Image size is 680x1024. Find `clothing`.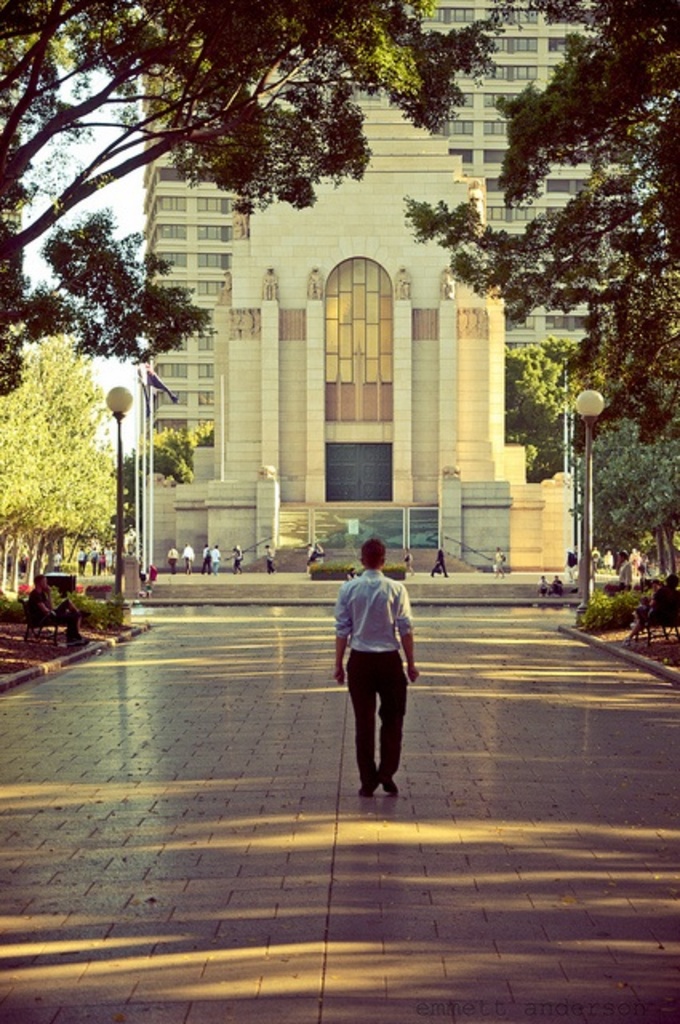
x1=170 y1=547 x2=179 y2=568.
